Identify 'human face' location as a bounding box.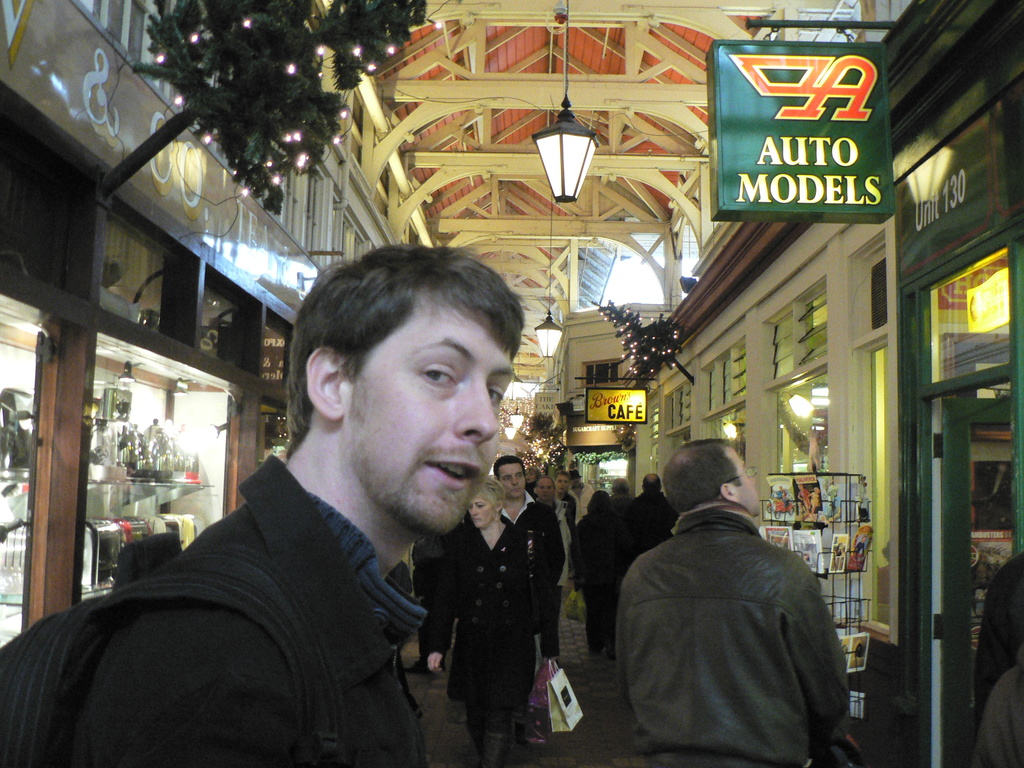
(536, 479, 553, 503).
